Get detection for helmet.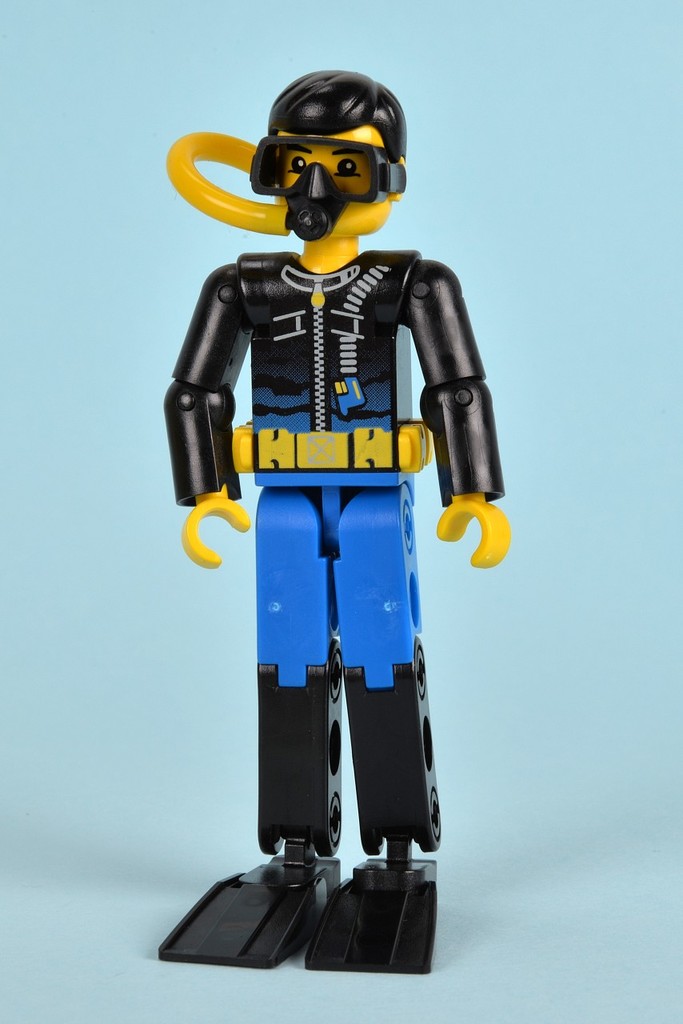
Detection: (x1=231, y1=65, x2=417, y2=226).
